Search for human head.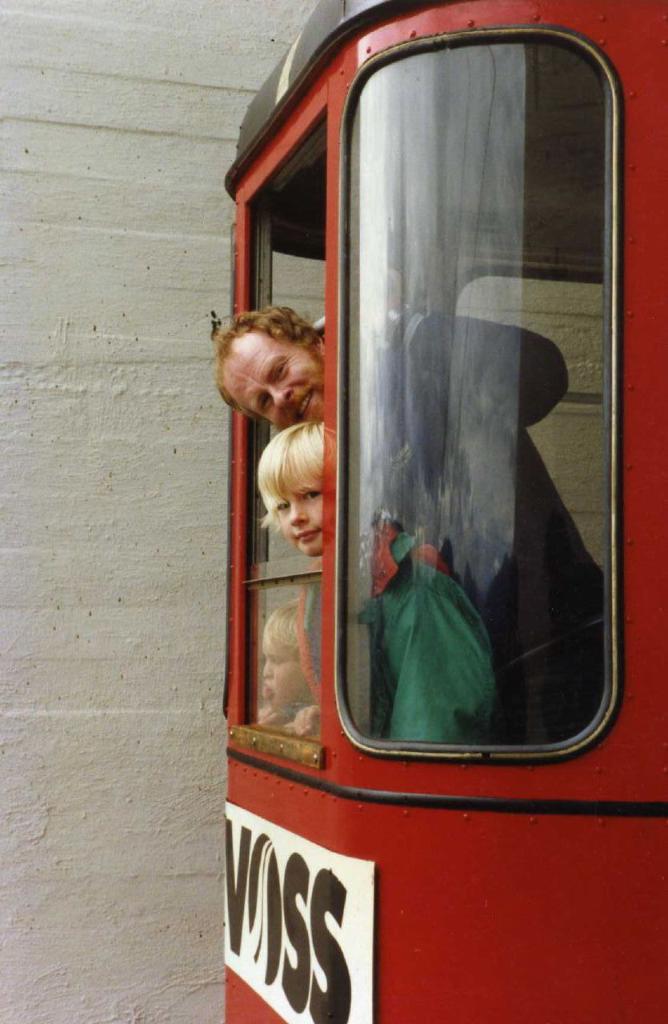
Found at select_region(205, 300, 331, 427).
